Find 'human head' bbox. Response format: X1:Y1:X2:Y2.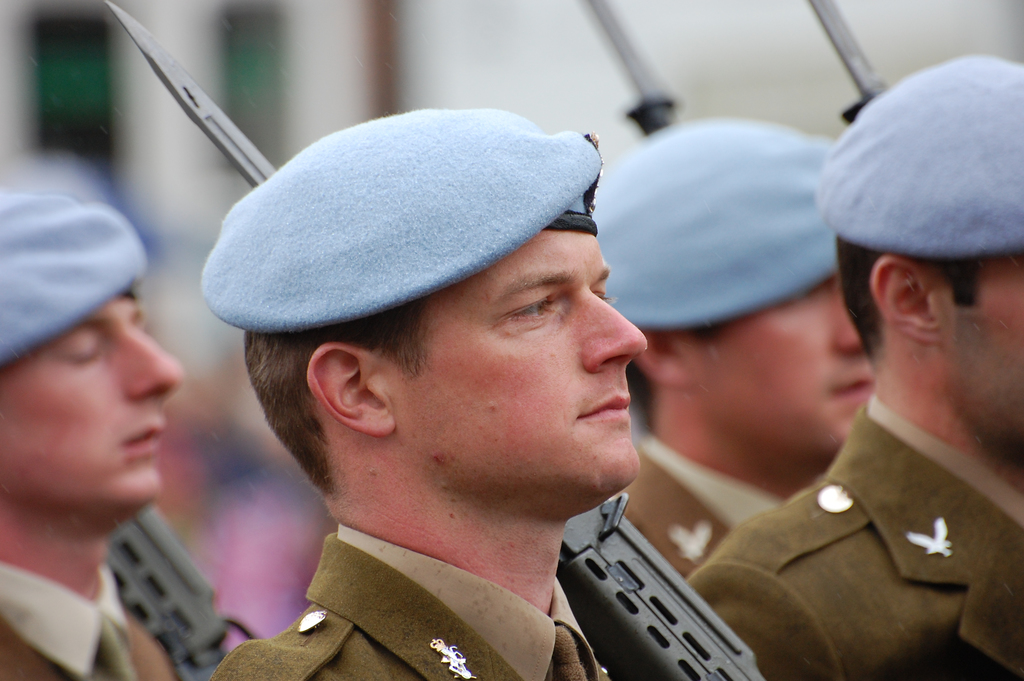
601:110:876:498.
